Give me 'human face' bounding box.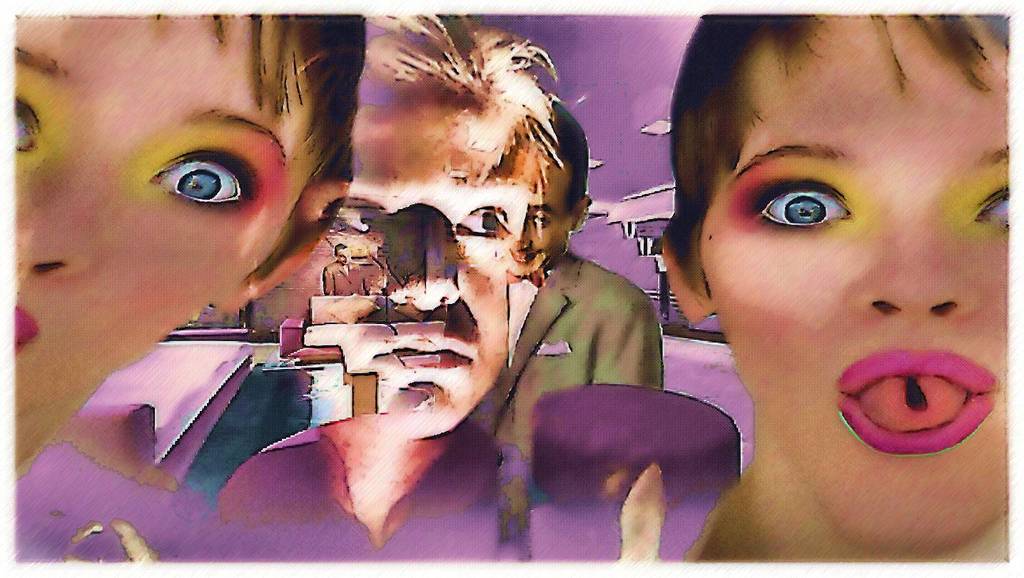
left=699, top=12, right=1010, bottom=553.
